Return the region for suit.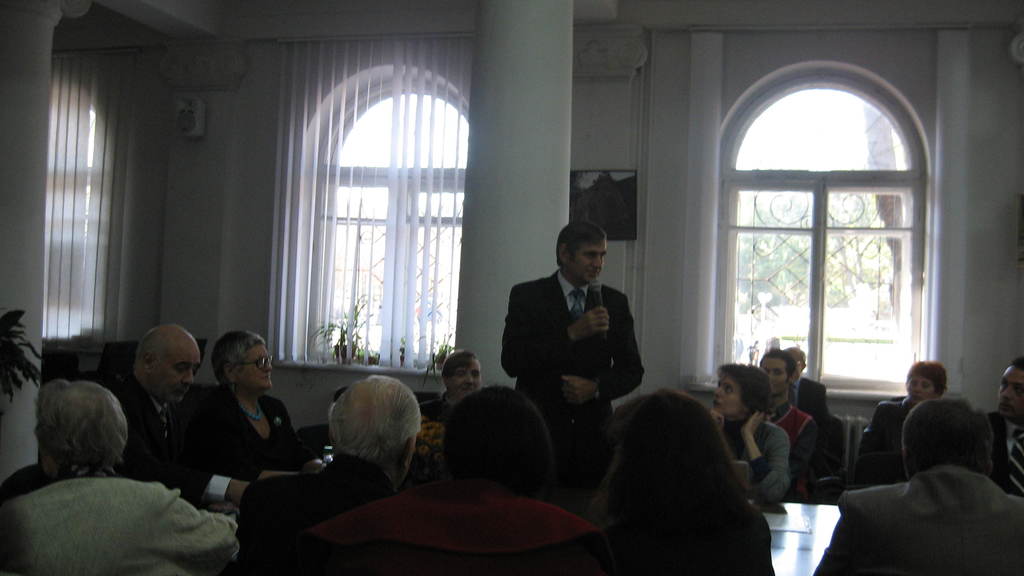
locate(204, 385, 307, 479).
